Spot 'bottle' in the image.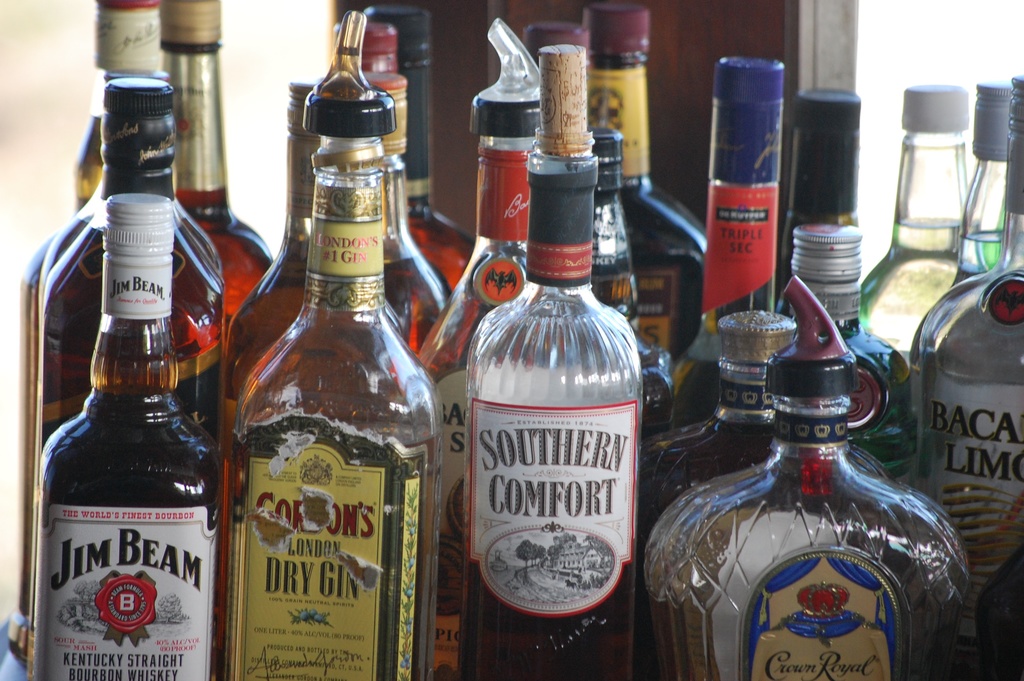
'bottle' found at left=783, top=90, right=923, bottom=492.
